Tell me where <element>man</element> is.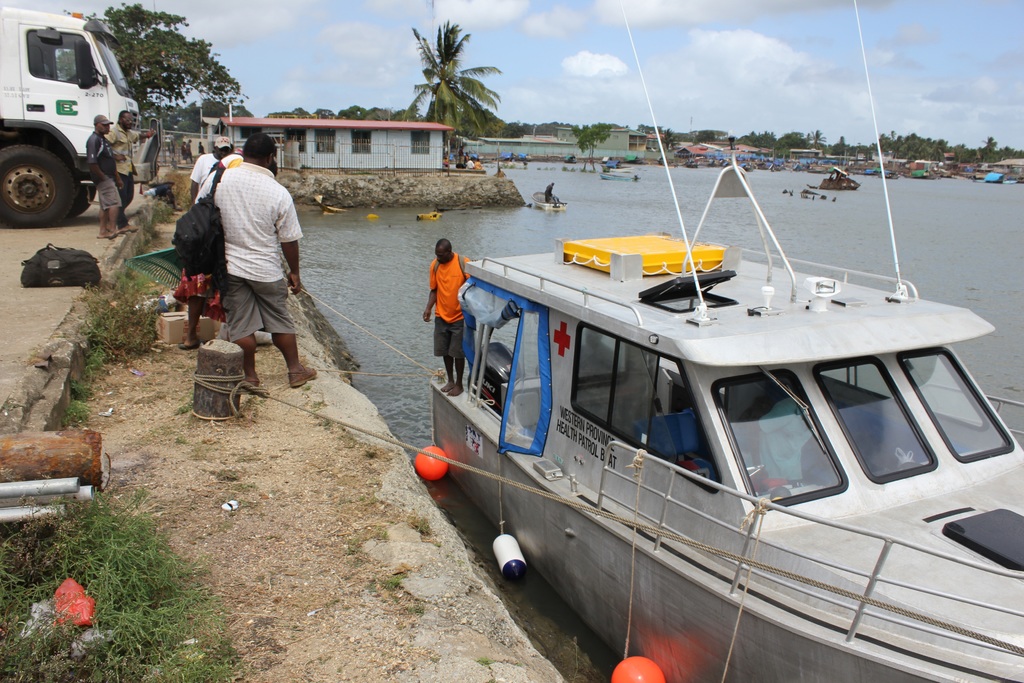
<element>man</element> is at 109 106 153 226.
